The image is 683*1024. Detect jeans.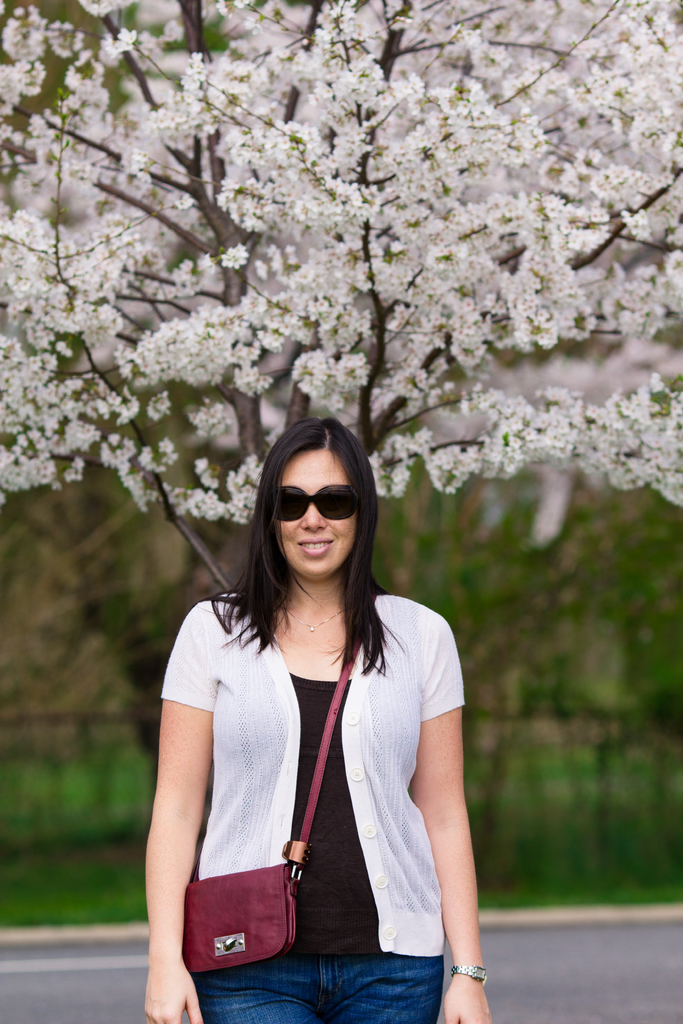
Detection: bbox=(190, 928, 468, 1016).
